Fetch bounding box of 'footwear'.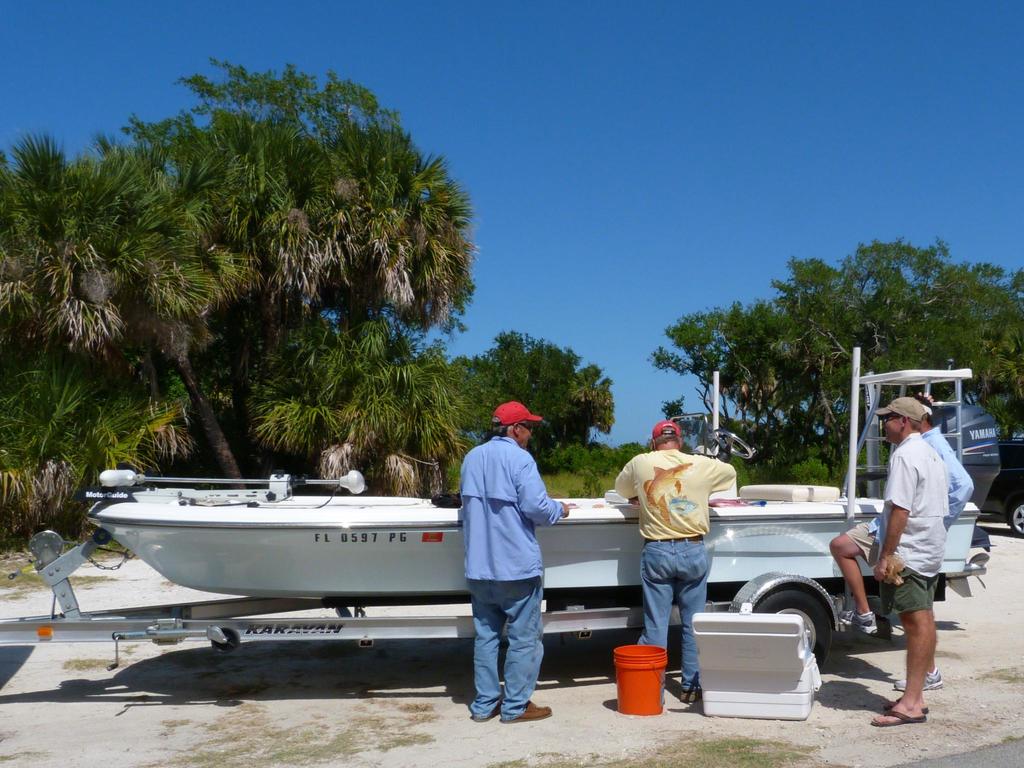
Bbox: (682,688,701,704).
